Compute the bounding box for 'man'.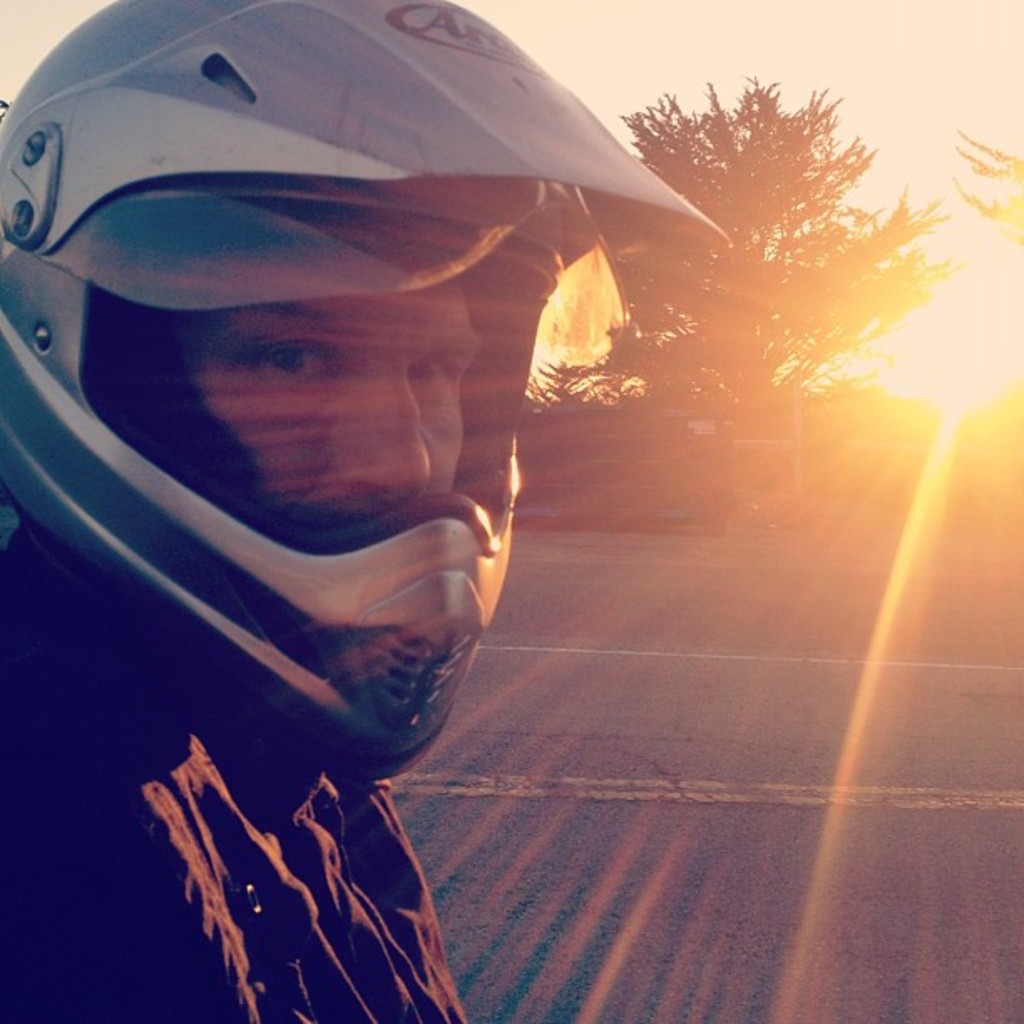
[0,27,780,997].
